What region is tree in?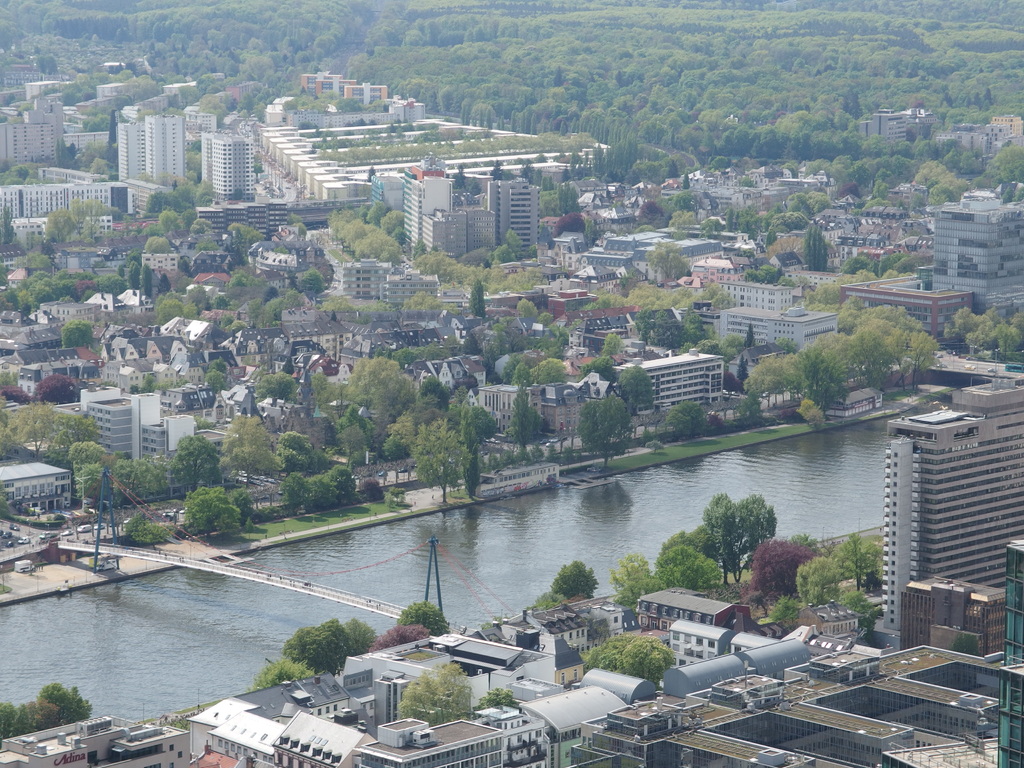
<bbox>549, 555, 604, 601</bbox>.
